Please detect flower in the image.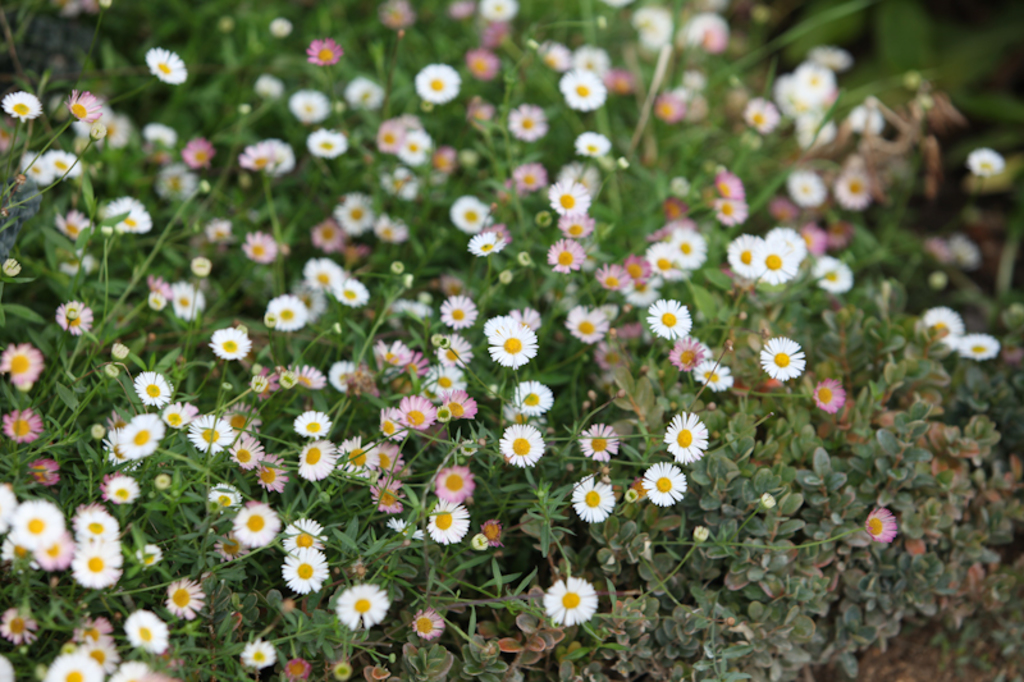
[696,362,736,398].
